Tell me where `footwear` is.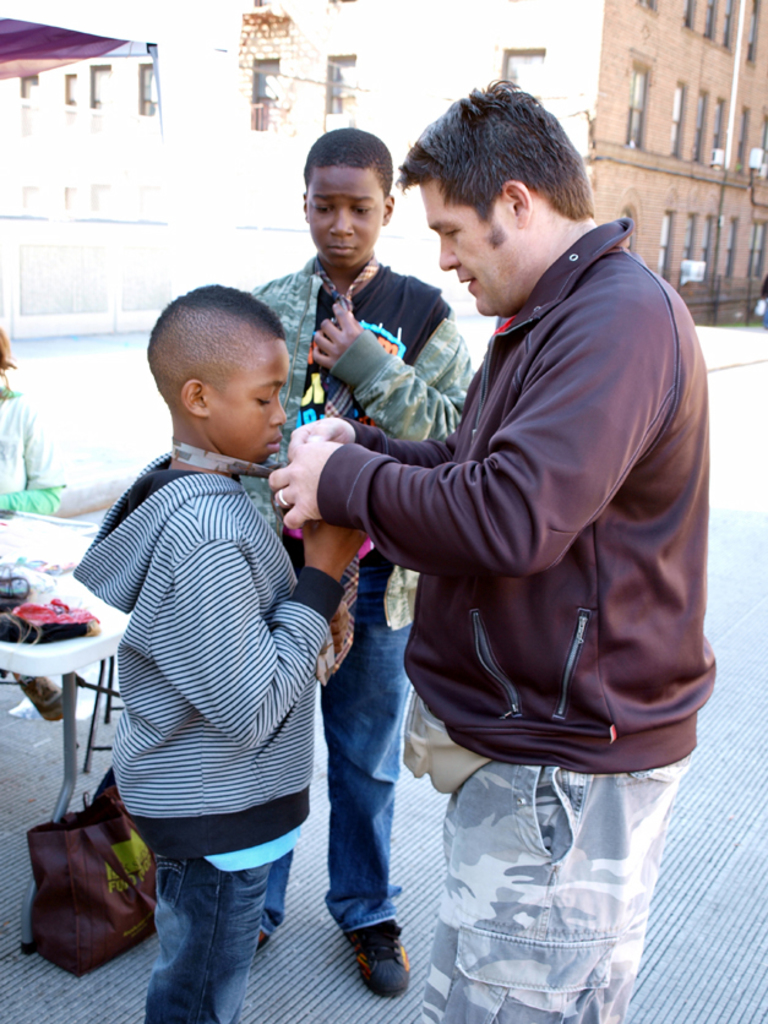
`footwear` is at bbox(332, 913, 414, 997).
